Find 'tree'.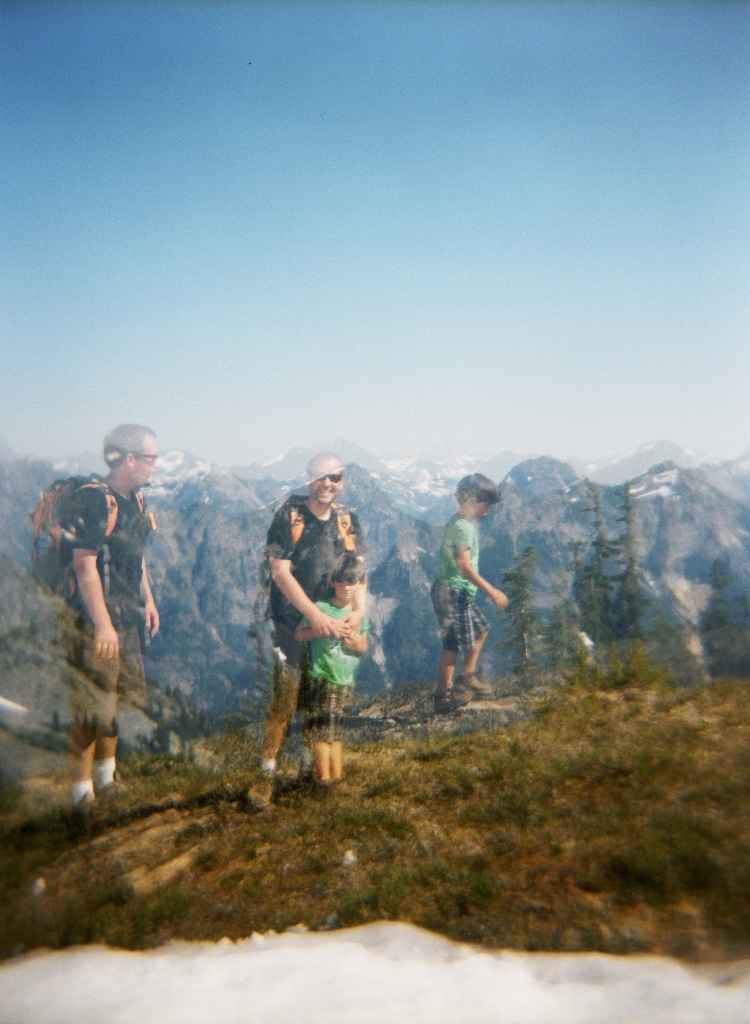
[x1=604, y1=492, x2=659, y2=643].
